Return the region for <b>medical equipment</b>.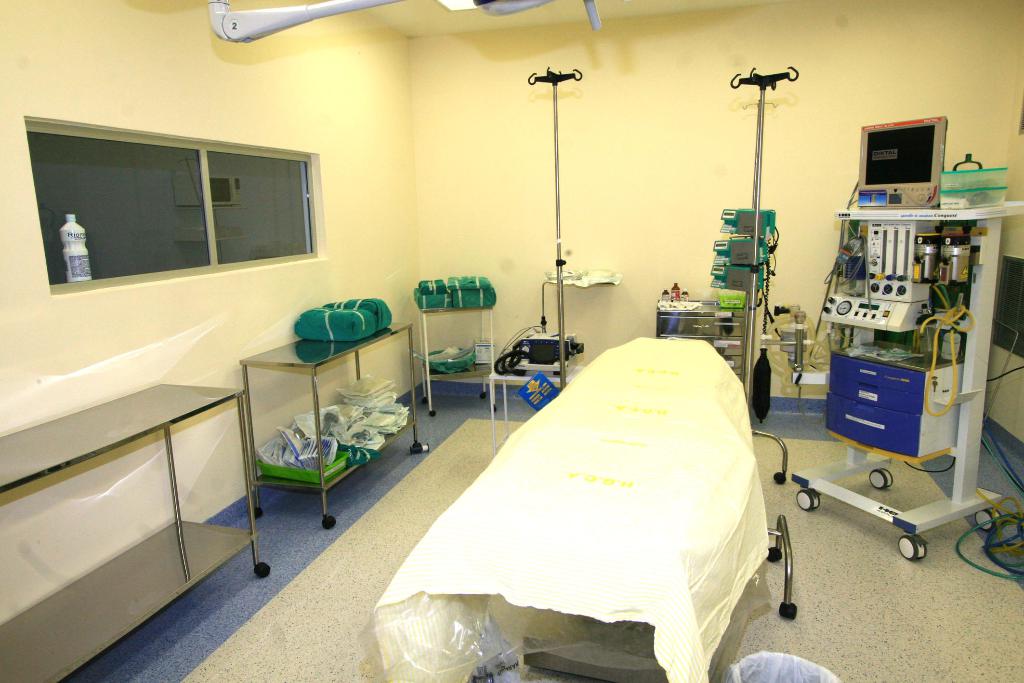
(420, 302, 498, 418).
